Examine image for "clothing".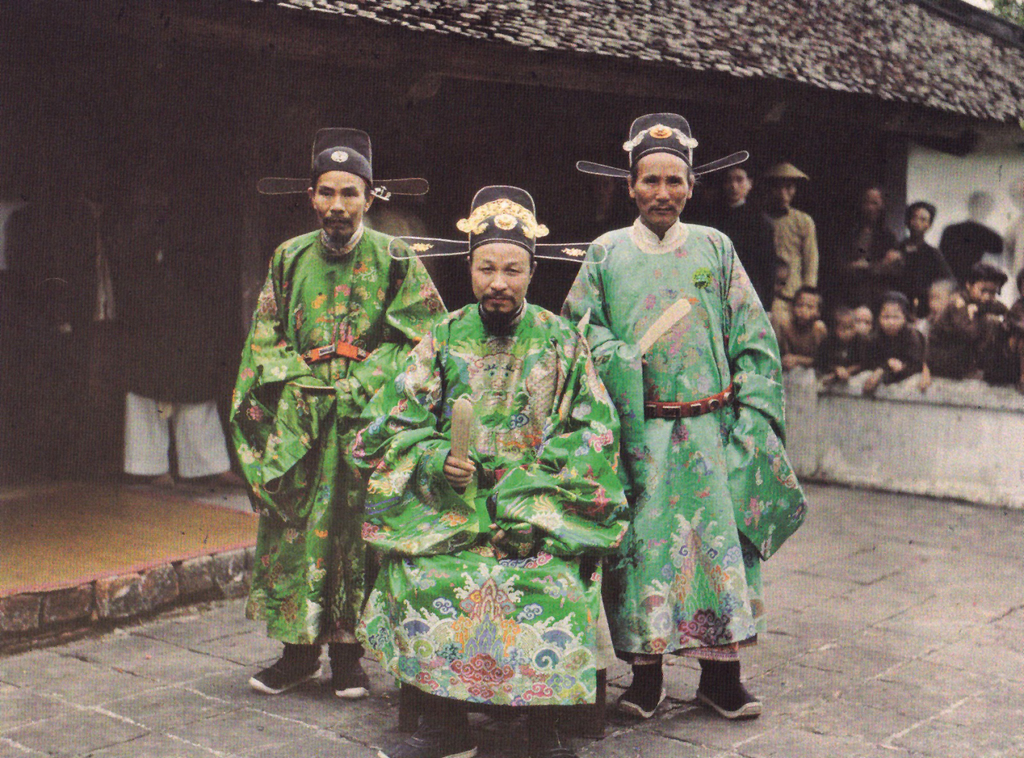
Examination result: [x1=557, y1=195, x2=818, y2=670].
